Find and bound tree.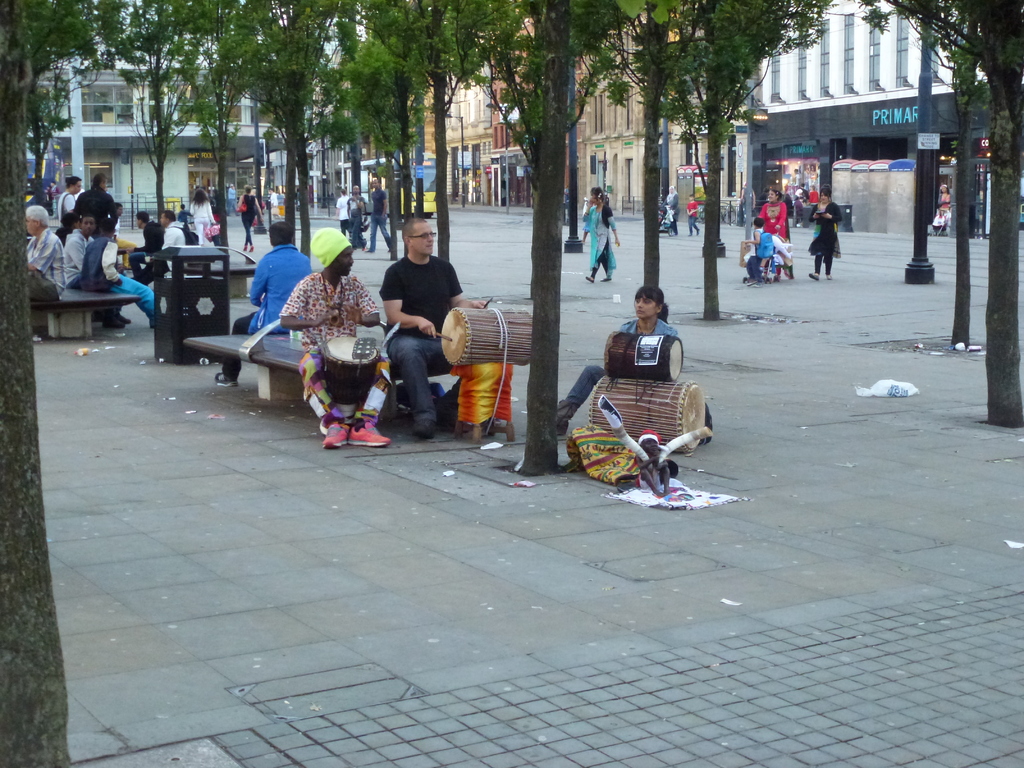
Bound: [358,0,537,259].
